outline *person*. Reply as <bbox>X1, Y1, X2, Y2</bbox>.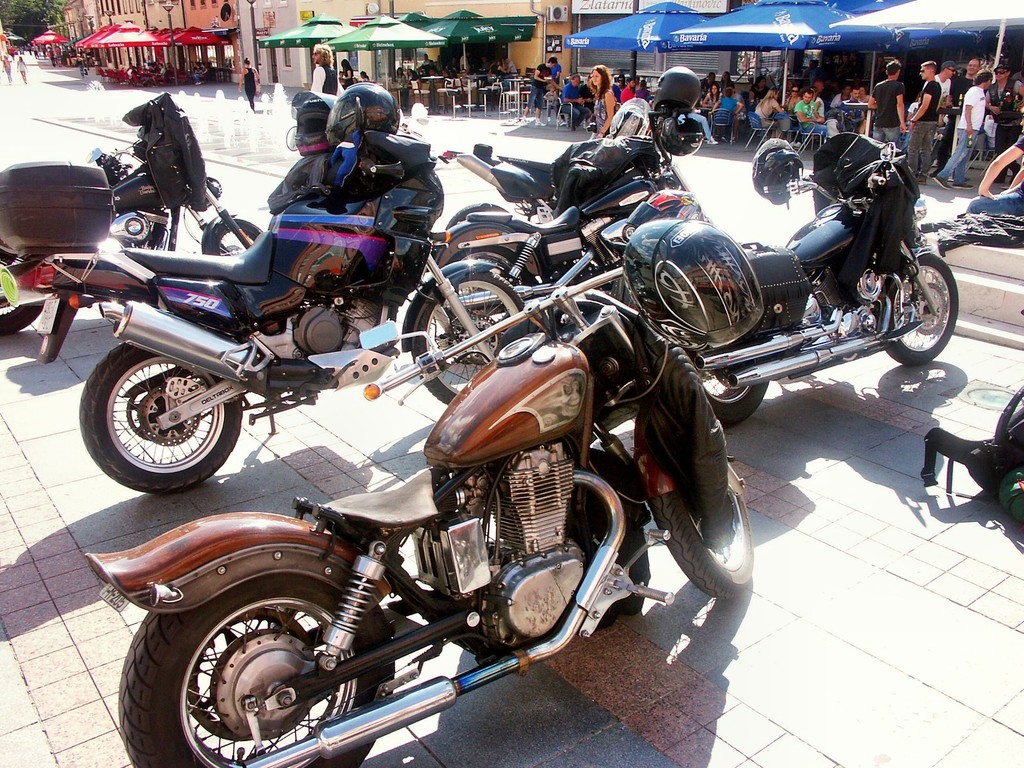
<bbox>306, 40, 337, 93</bbox>.
